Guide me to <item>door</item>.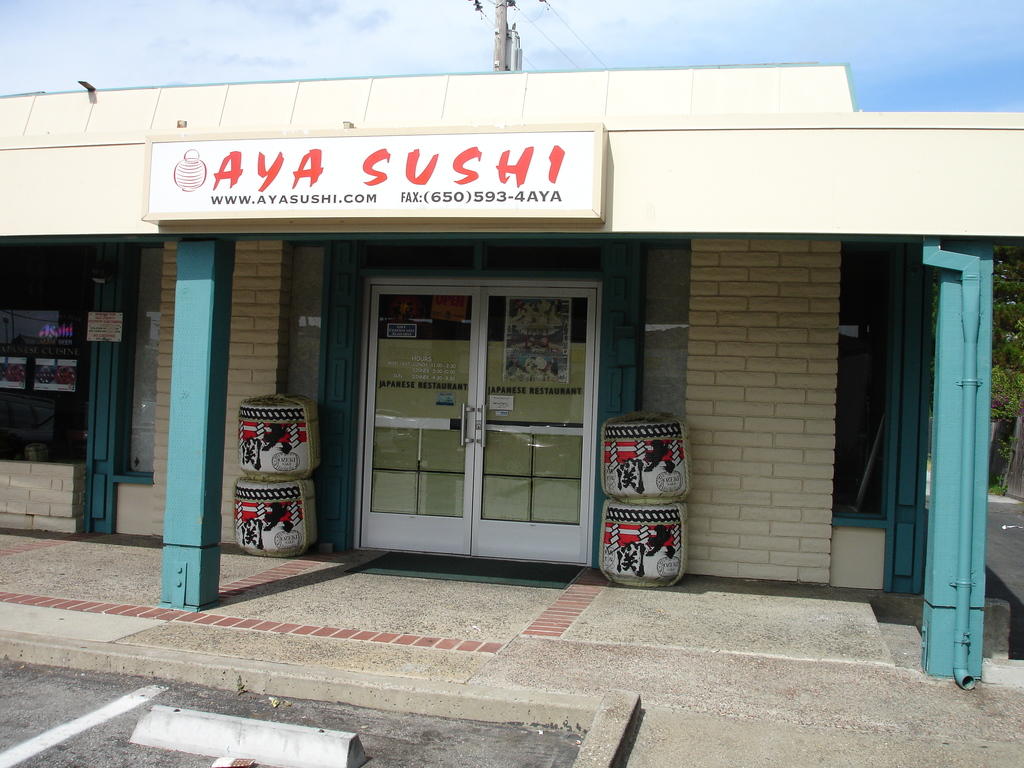
Guidance: 886, 264, 982, 672.
